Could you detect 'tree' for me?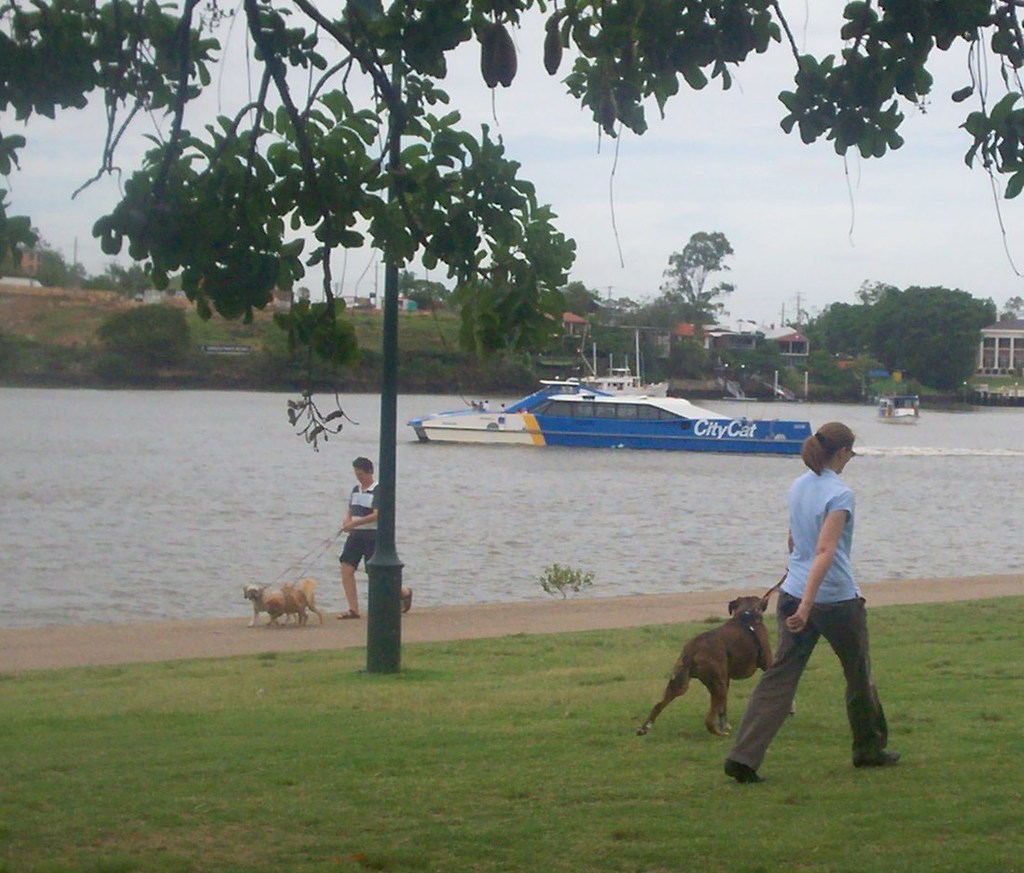
Detection result: [0, 1, 1023, 452].
